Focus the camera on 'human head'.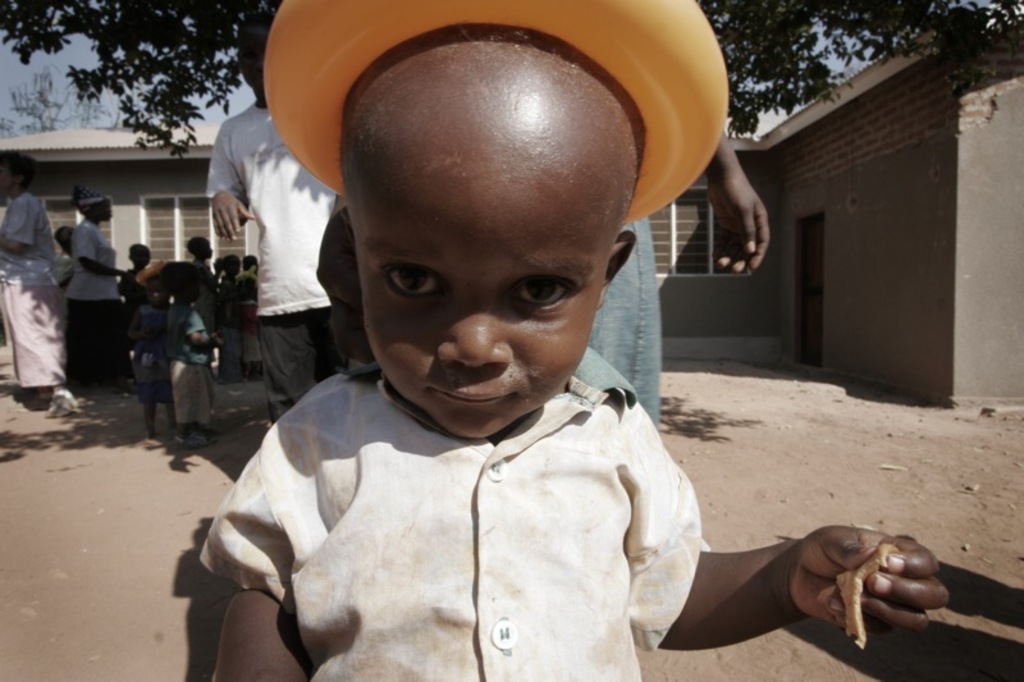
Focus region: left=234, top=12, right=282, bottom=96.
